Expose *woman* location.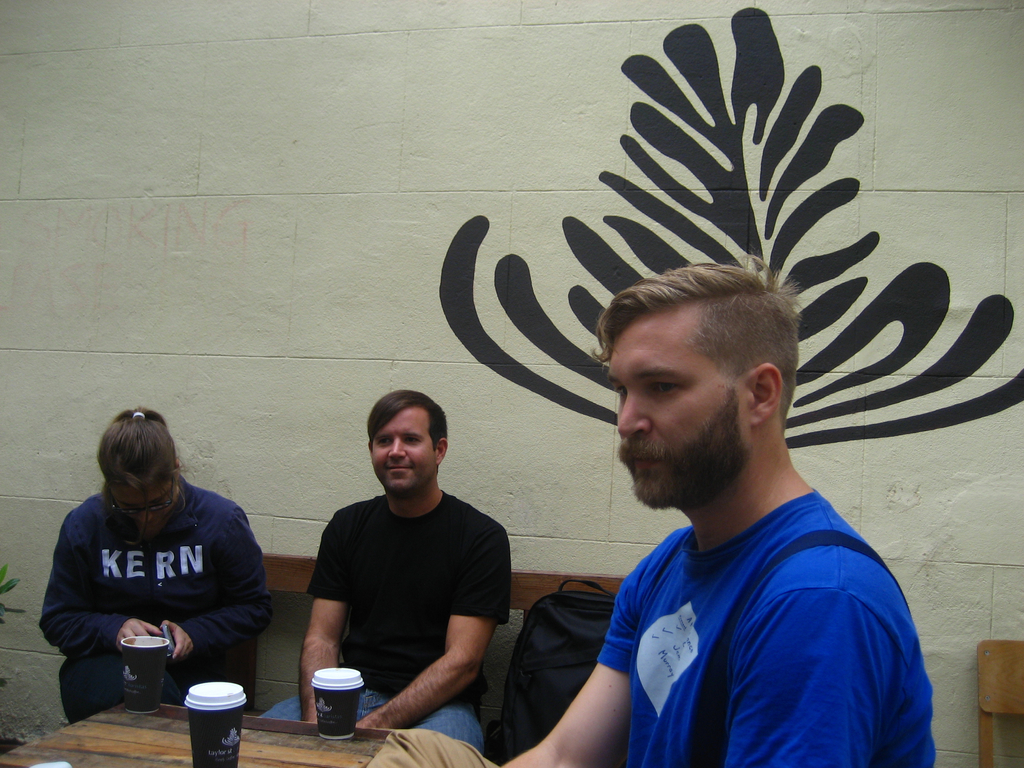
Exposed at [28,394,273,742].
